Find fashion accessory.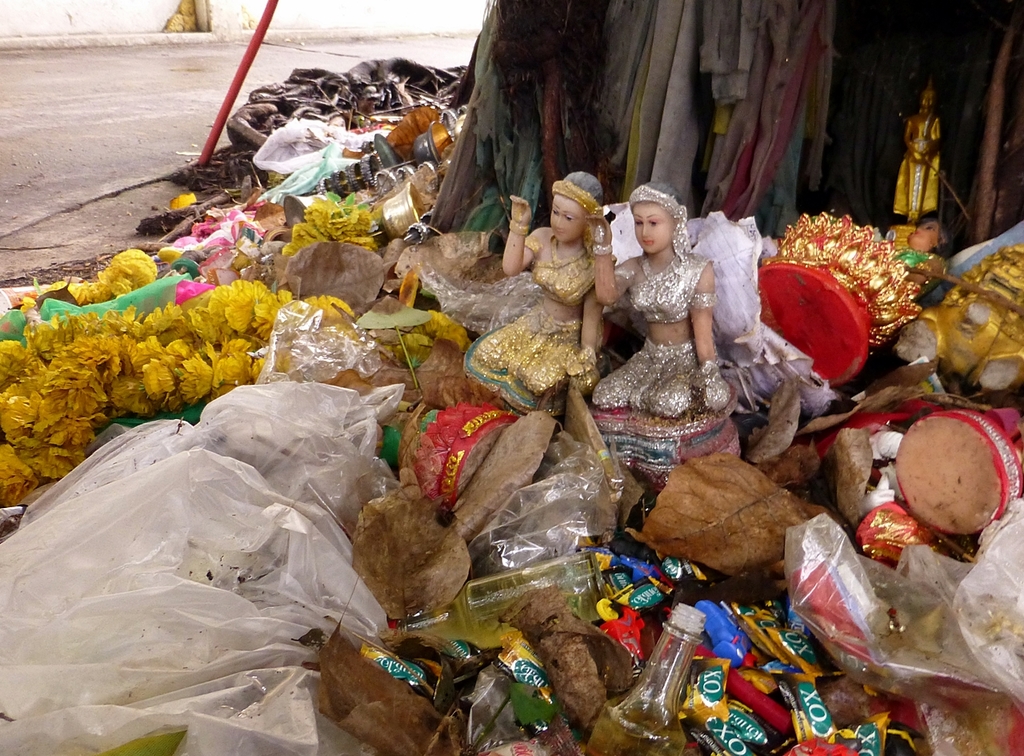
bbox=(639, 259, 678, 284).
